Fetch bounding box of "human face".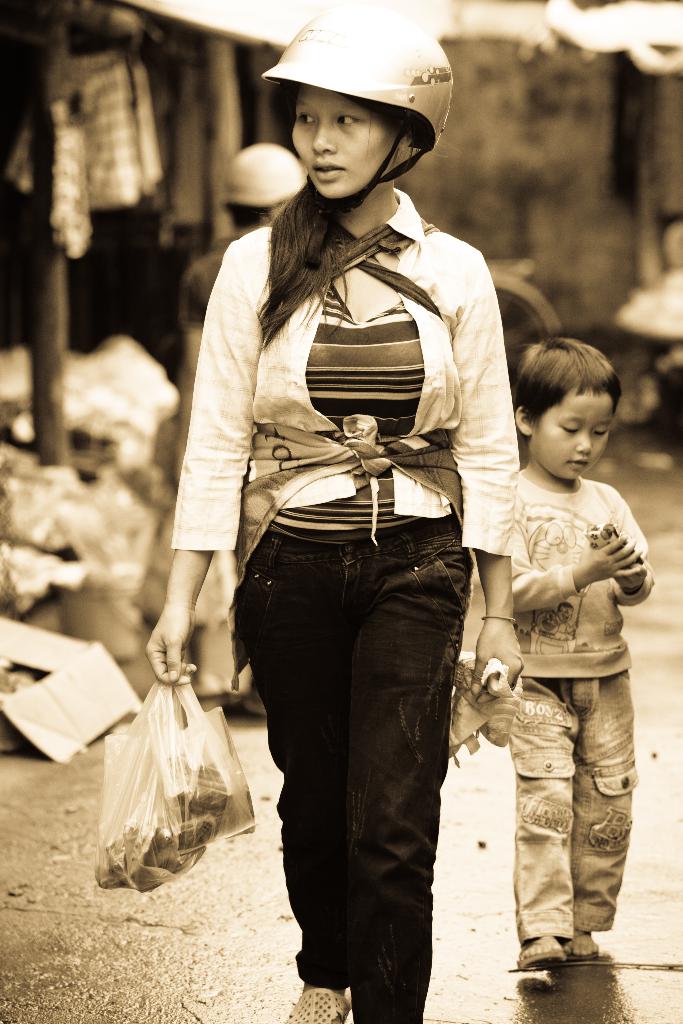
Bbox: locate(292, 70, 417, 196).
